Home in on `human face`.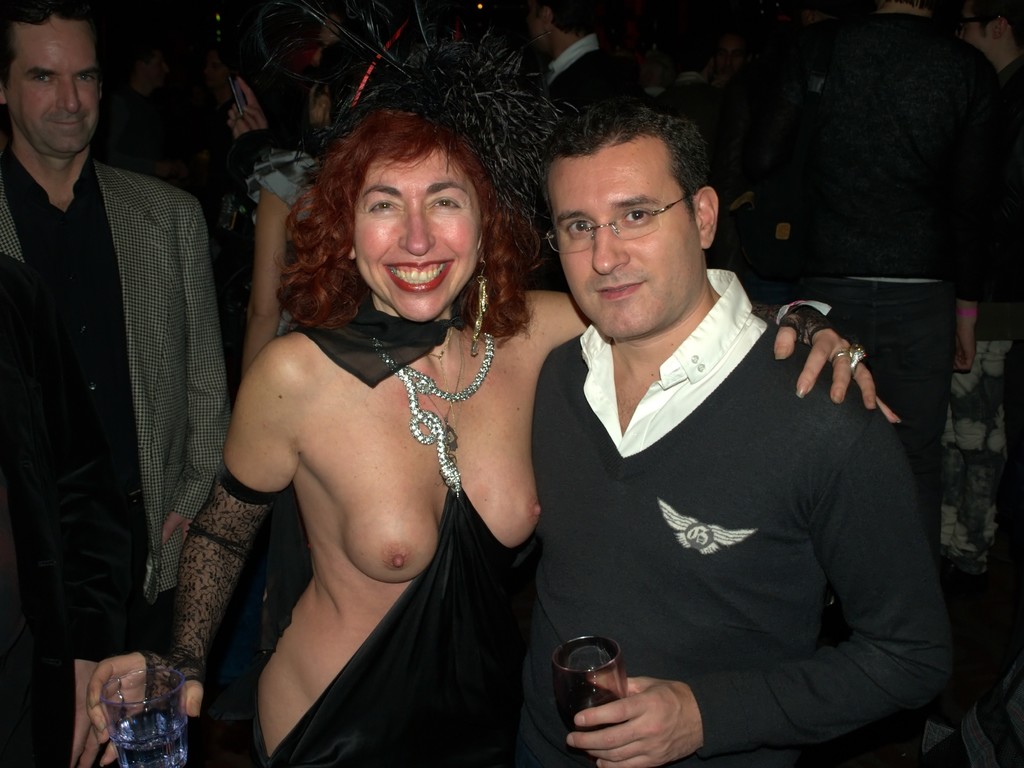
Homed in at 956,5,988,67.
